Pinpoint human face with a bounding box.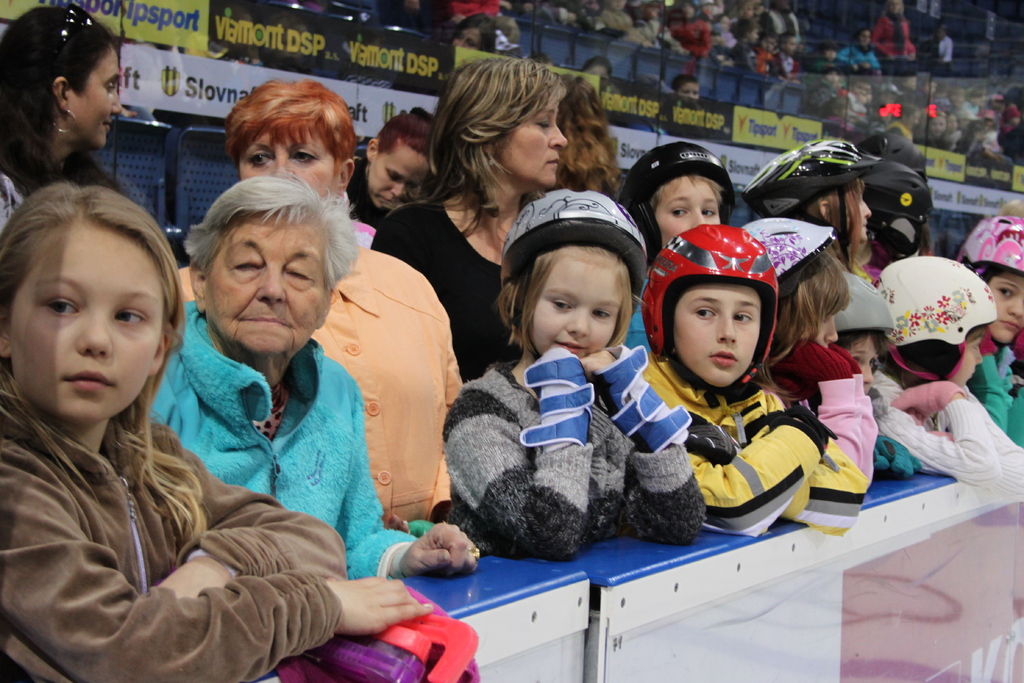
(x1=955, y1=340, x2=984, y2=386).
